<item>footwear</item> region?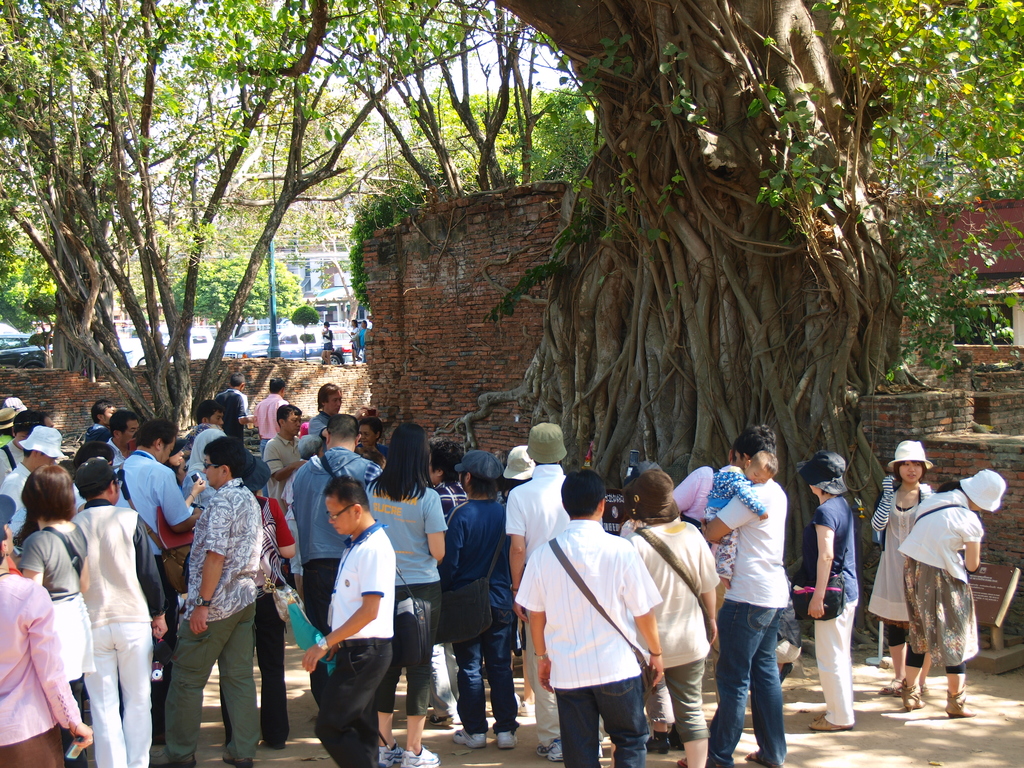
816,714,829,719
